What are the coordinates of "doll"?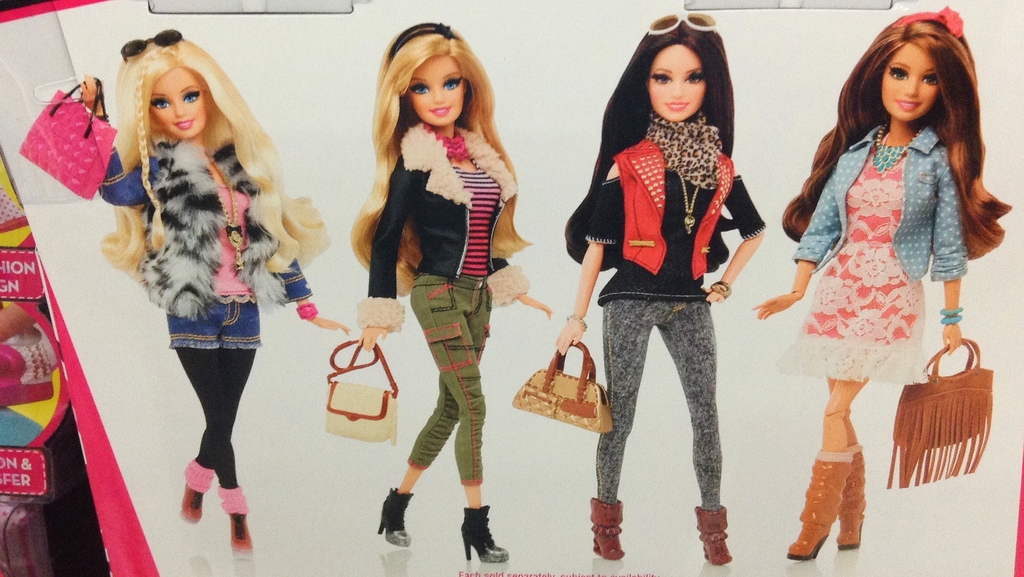
[left=320, top=19, right=556, bottom=569].
